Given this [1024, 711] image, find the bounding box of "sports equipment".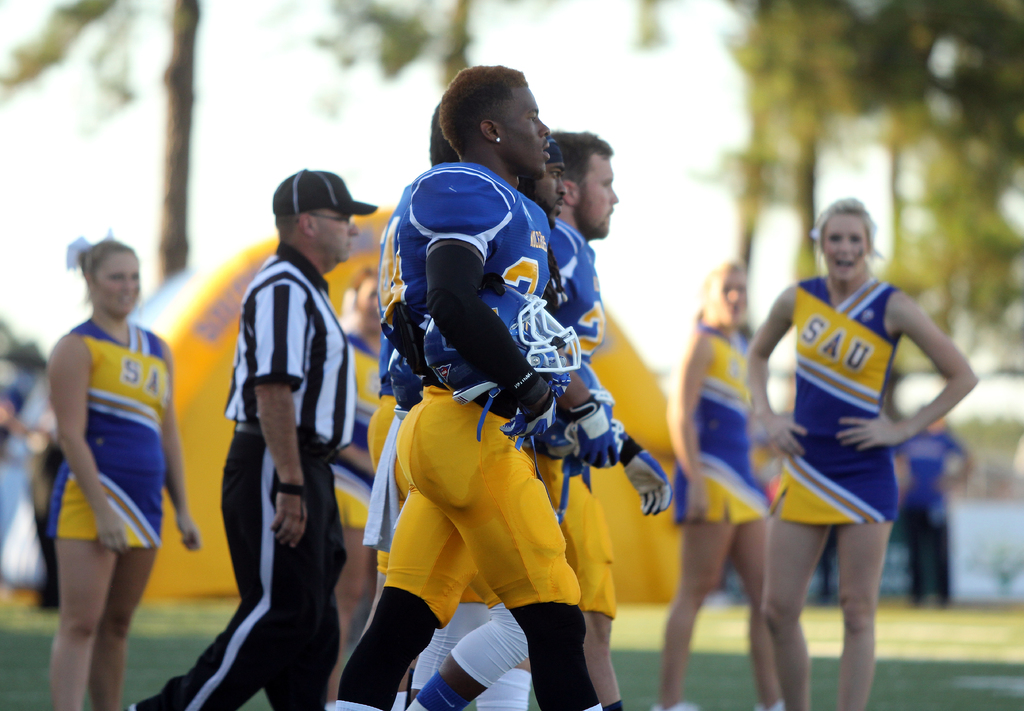
pyautogui.locateOnScreen(618, 436, 673, 518).
